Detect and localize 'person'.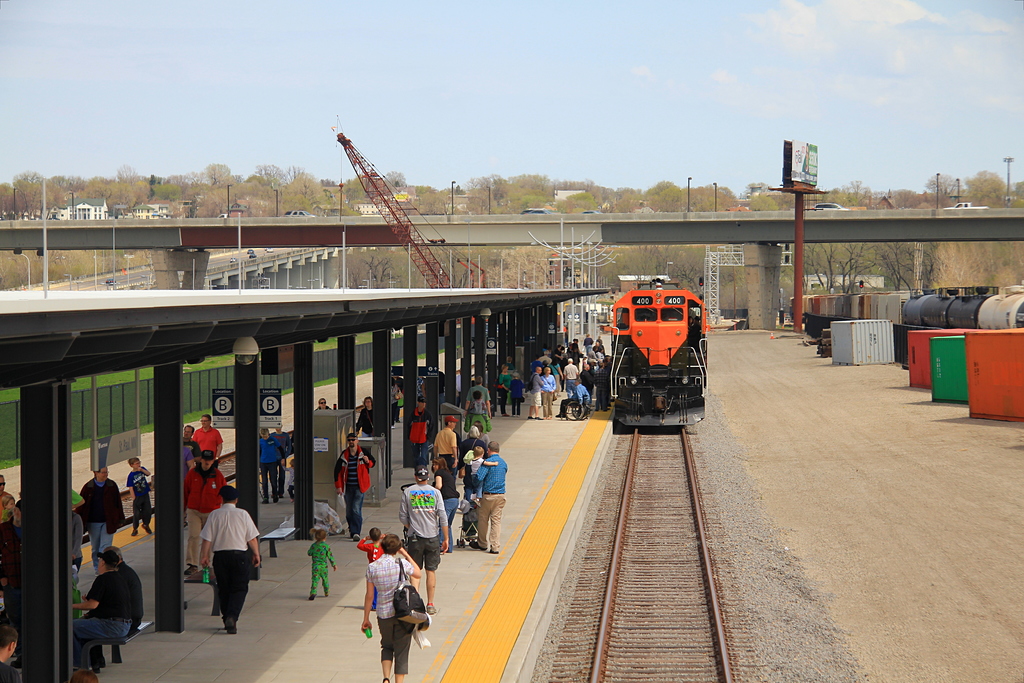
Localized at (308,530,335,602).
